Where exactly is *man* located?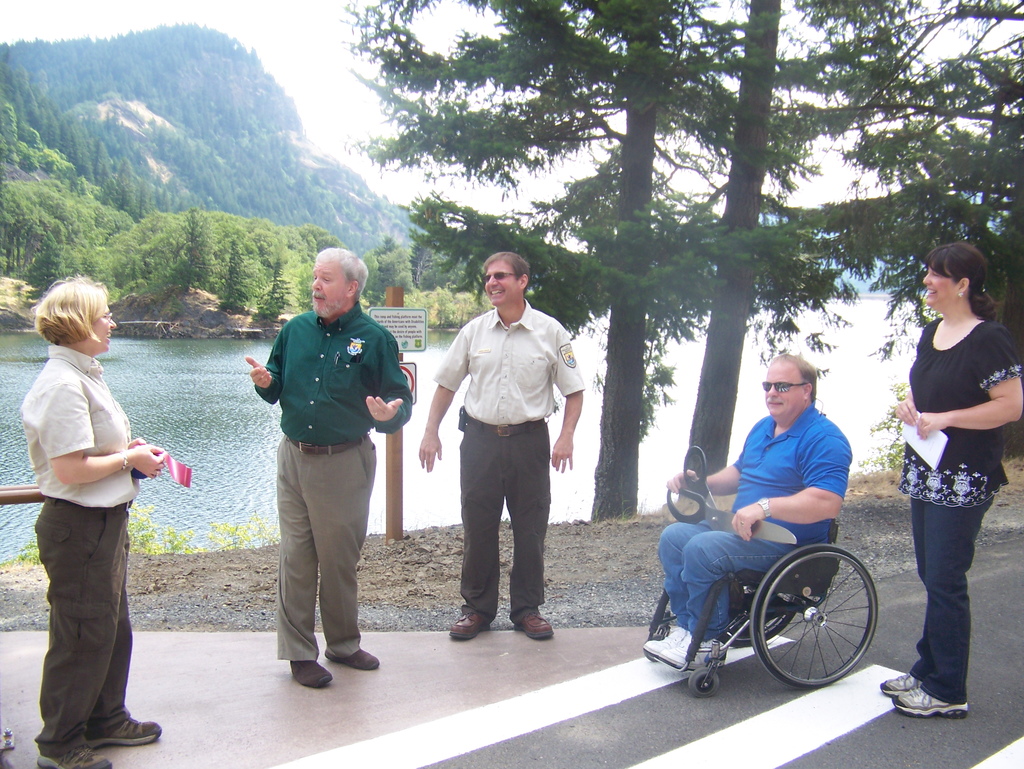
Its bounding box is (left=416, top=255, right=588, bottom=636).
